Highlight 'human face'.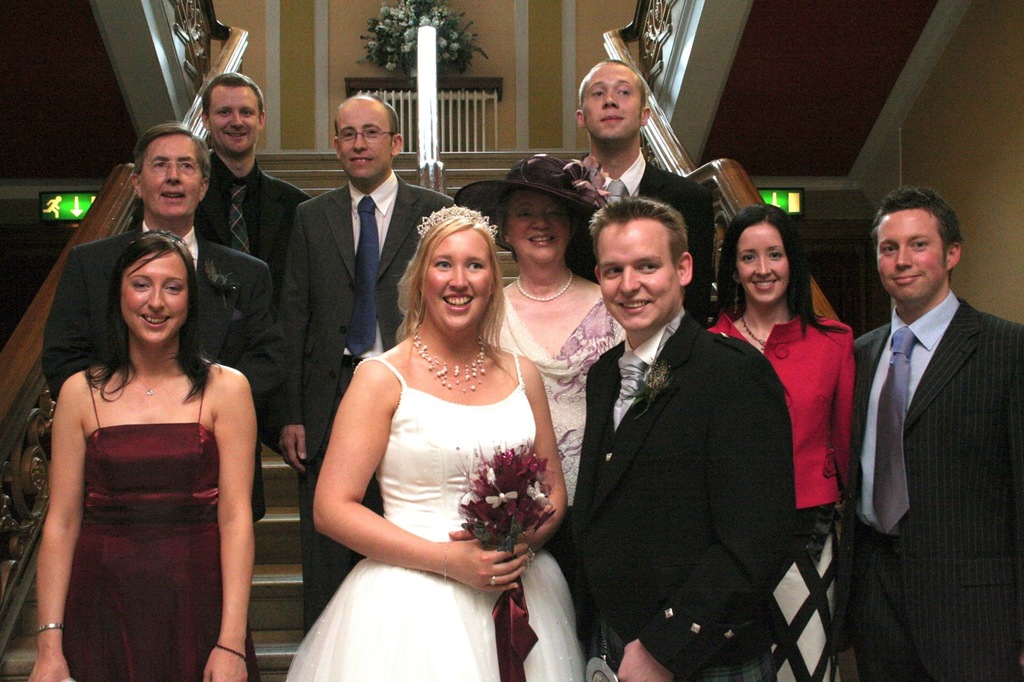
Highlighted region: [203,80,260,159].
